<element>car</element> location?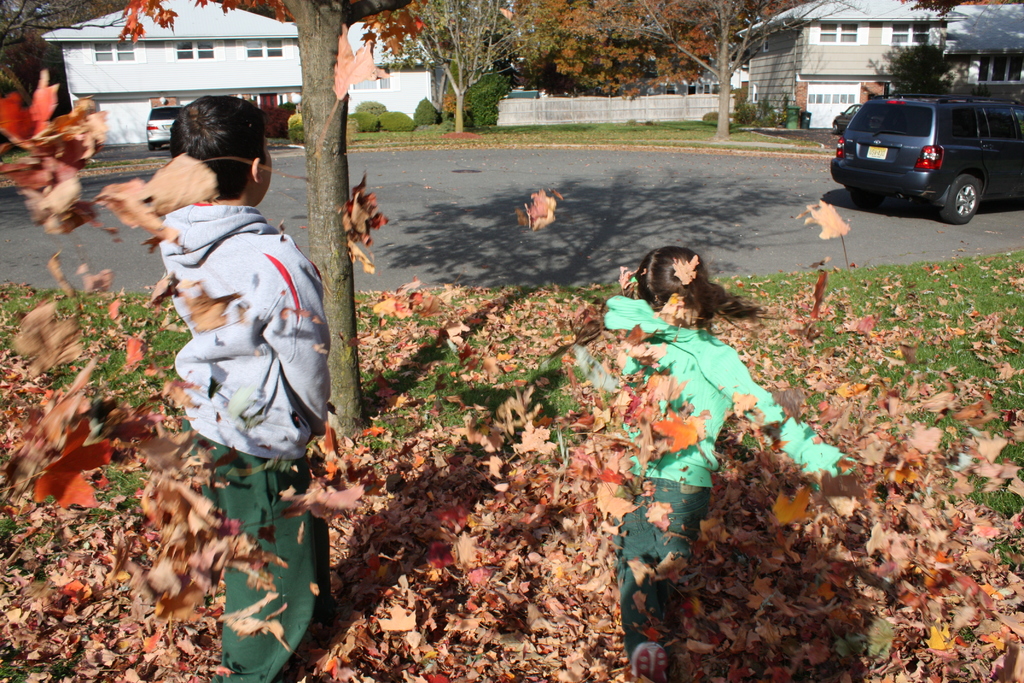
(144, 103, 184, 149)
